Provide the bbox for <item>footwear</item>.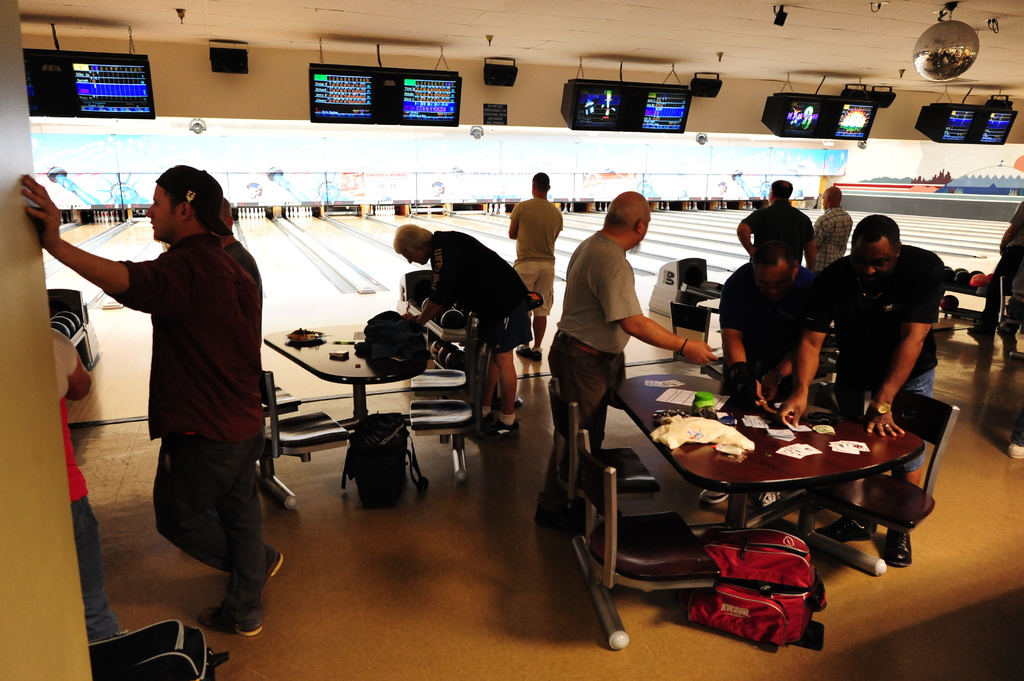
bbox=[475, 418, 521, 442].
